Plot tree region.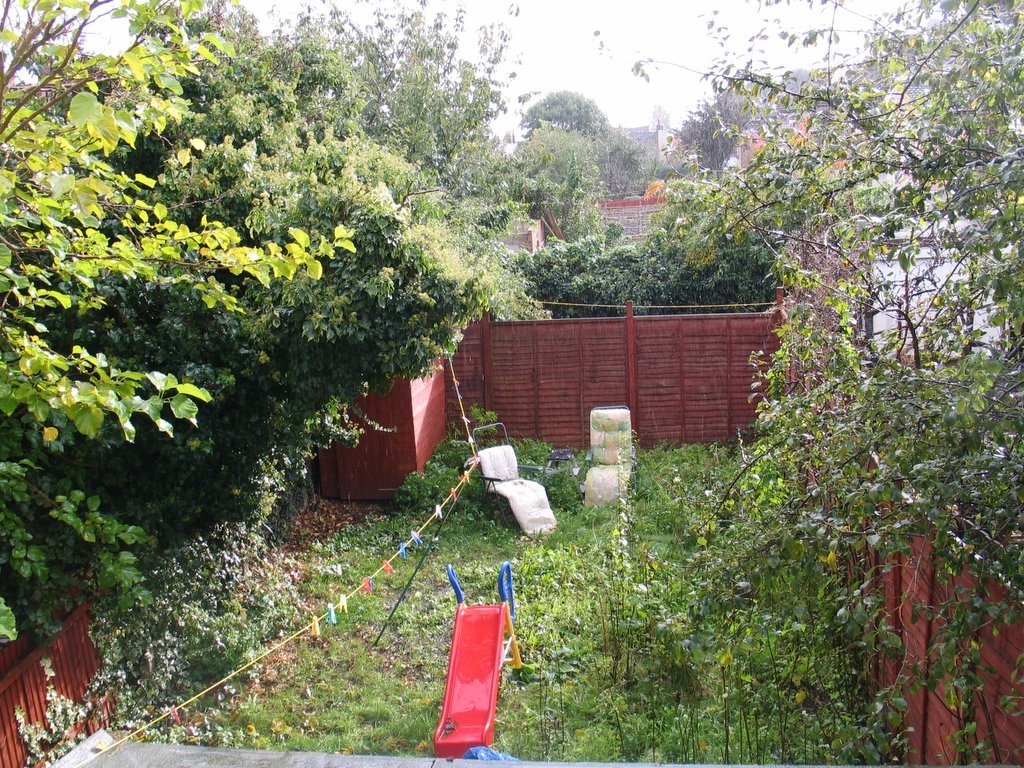
Plotted at bbox(575, 0, 1023, 767).
